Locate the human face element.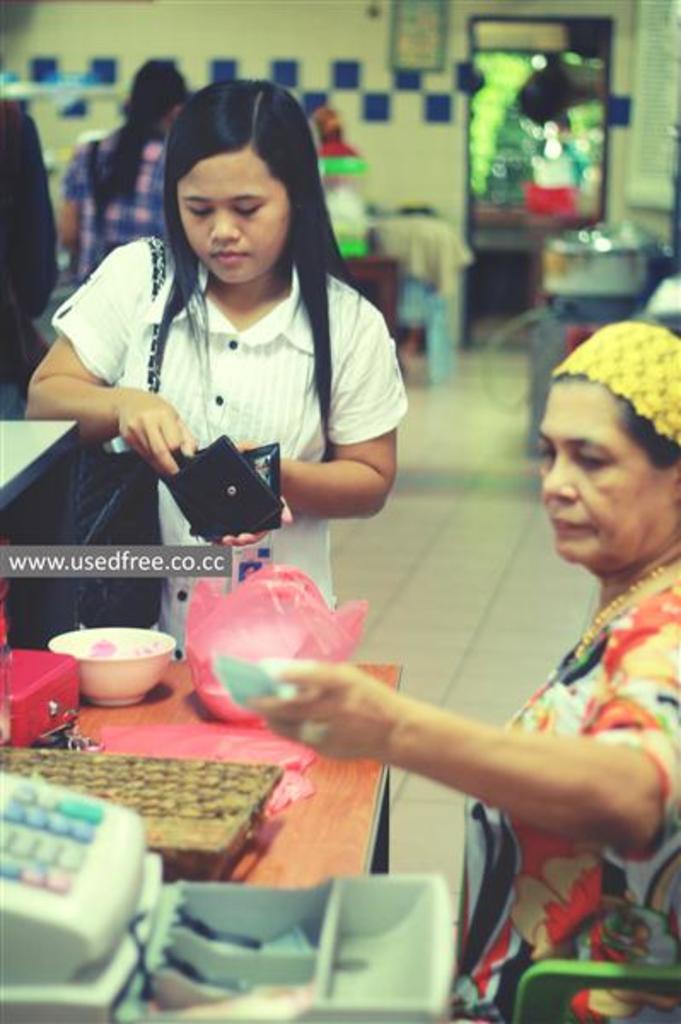
Element bbox: 541, 381, 669, 567.
